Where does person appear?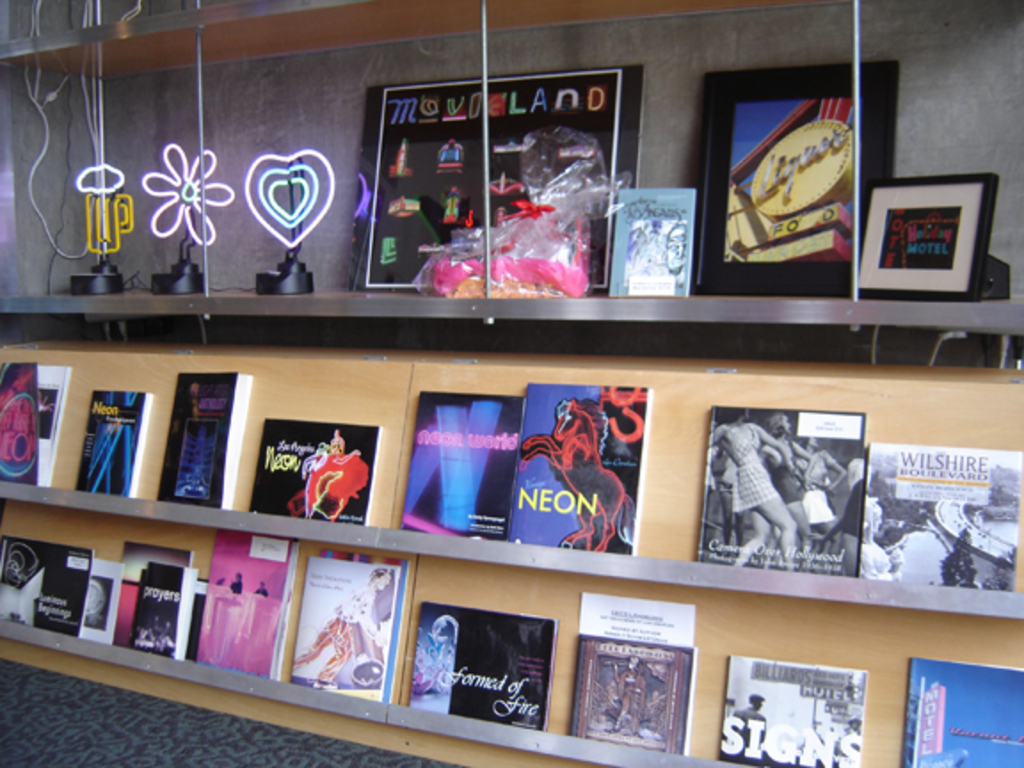
Appears at 290, 564, 388, 688.
